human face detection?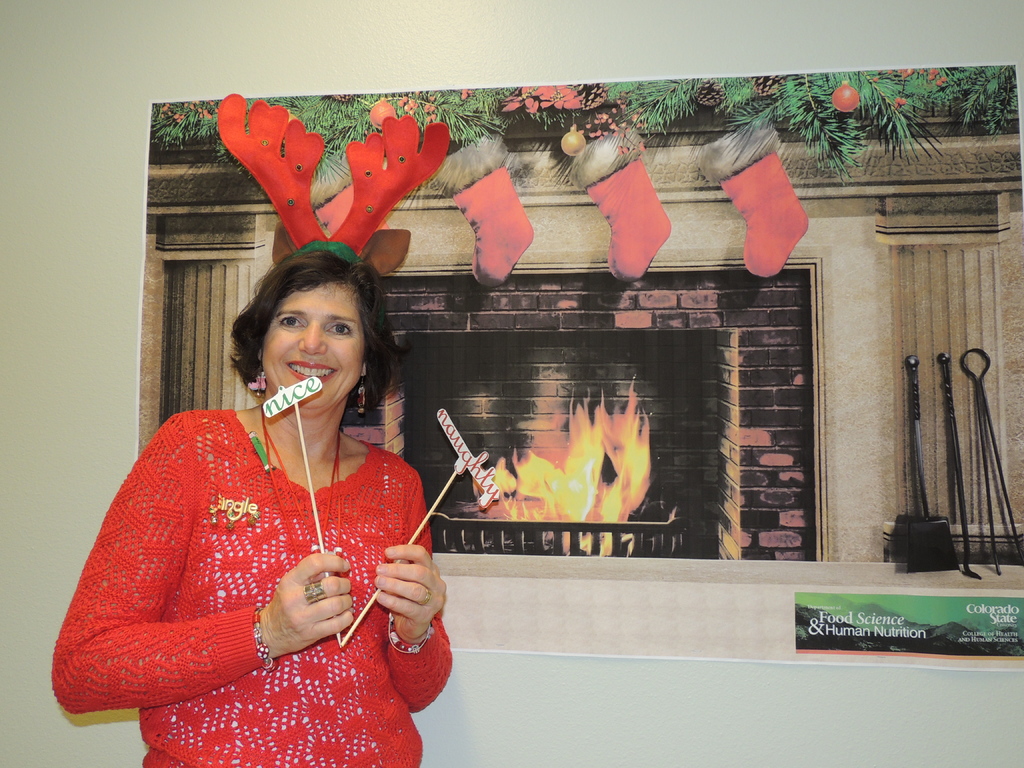
[left=262, top=278, right=364, bottom=410]
